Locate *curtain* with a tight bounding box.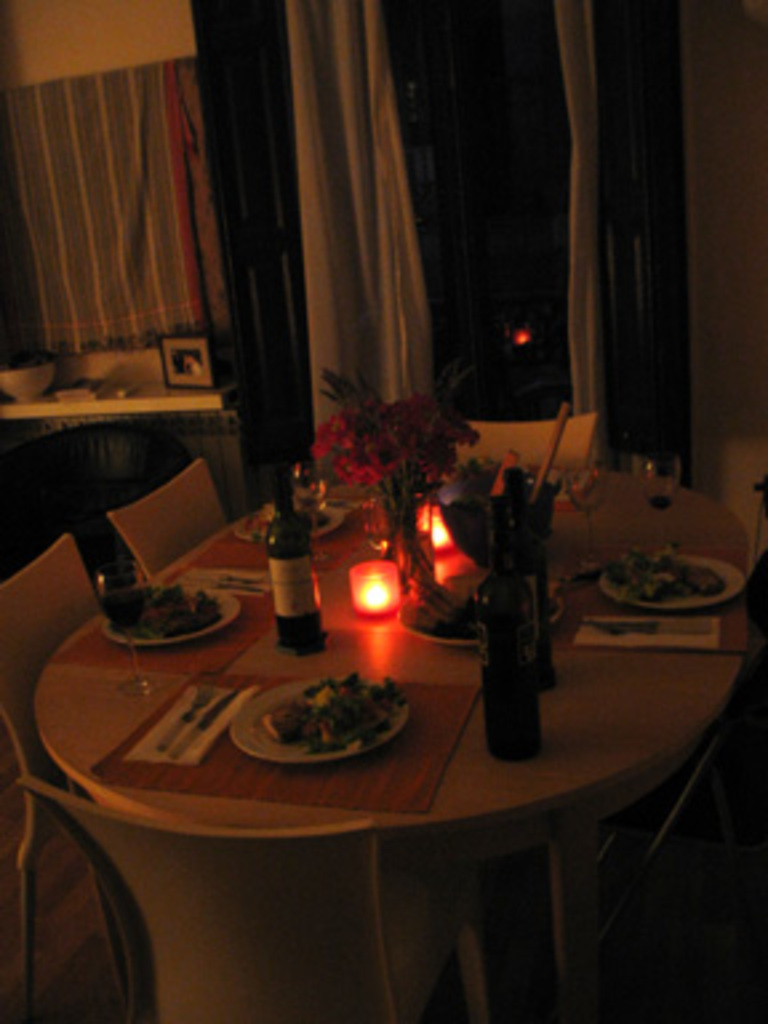
544, 0, 688, 491.
